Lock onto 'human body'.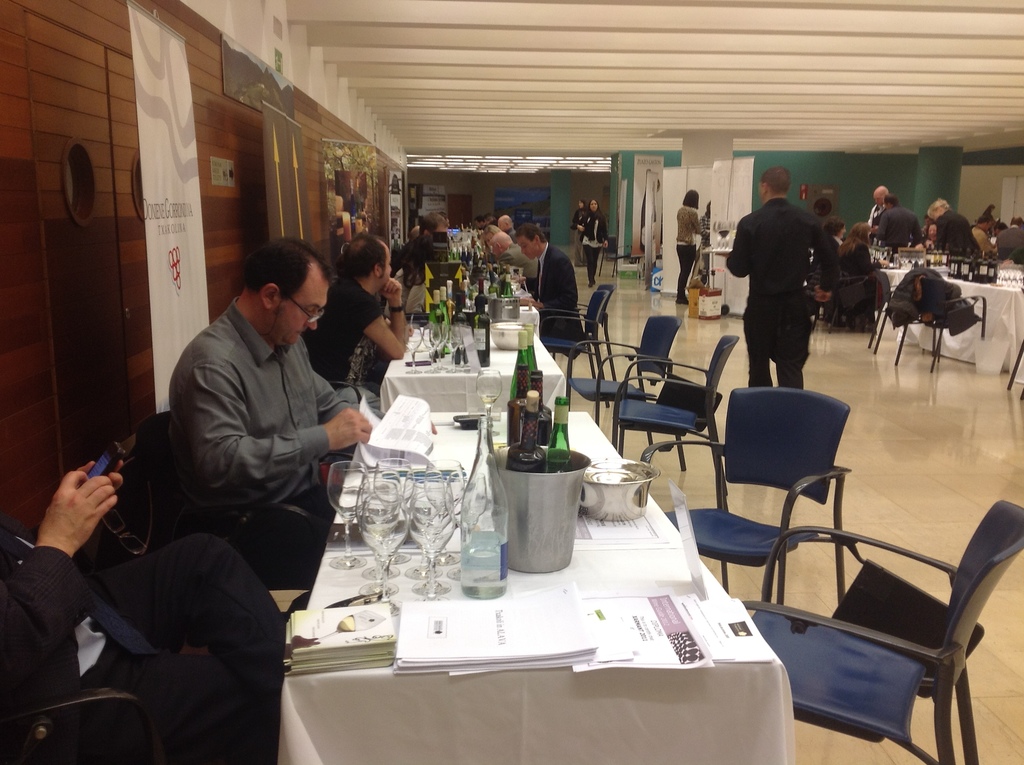
Locked: [left=735, top=168, right=842, bottom=406].
